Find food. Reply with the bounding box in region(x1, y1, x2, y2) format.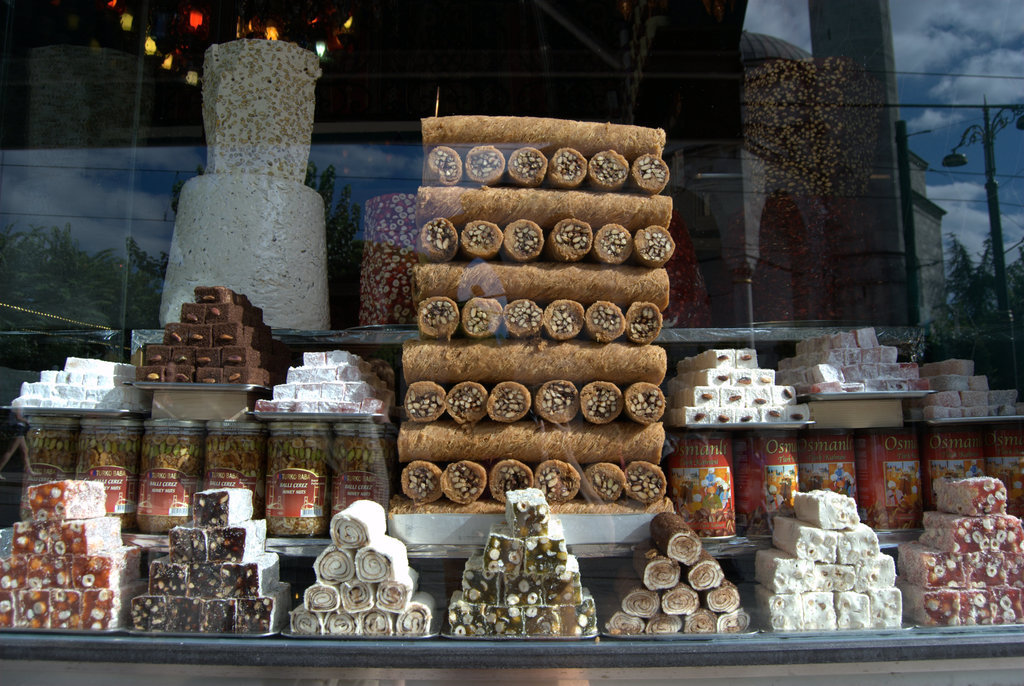
region(900, 475, 1023, 626).
